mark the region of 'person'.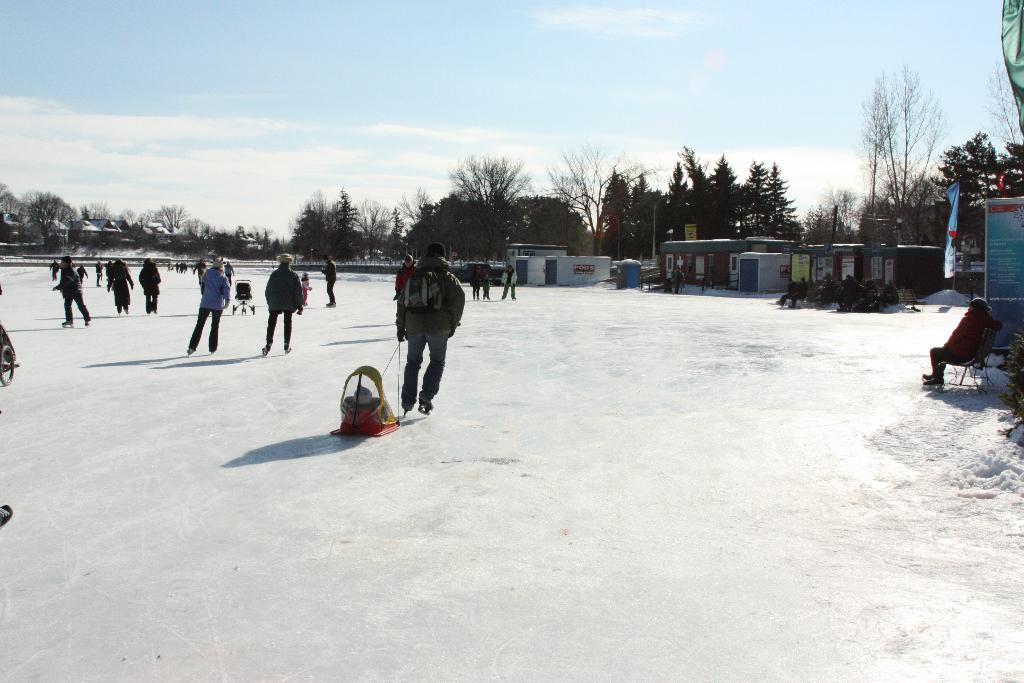
Region: Rect(836, 278, 848, 314).
